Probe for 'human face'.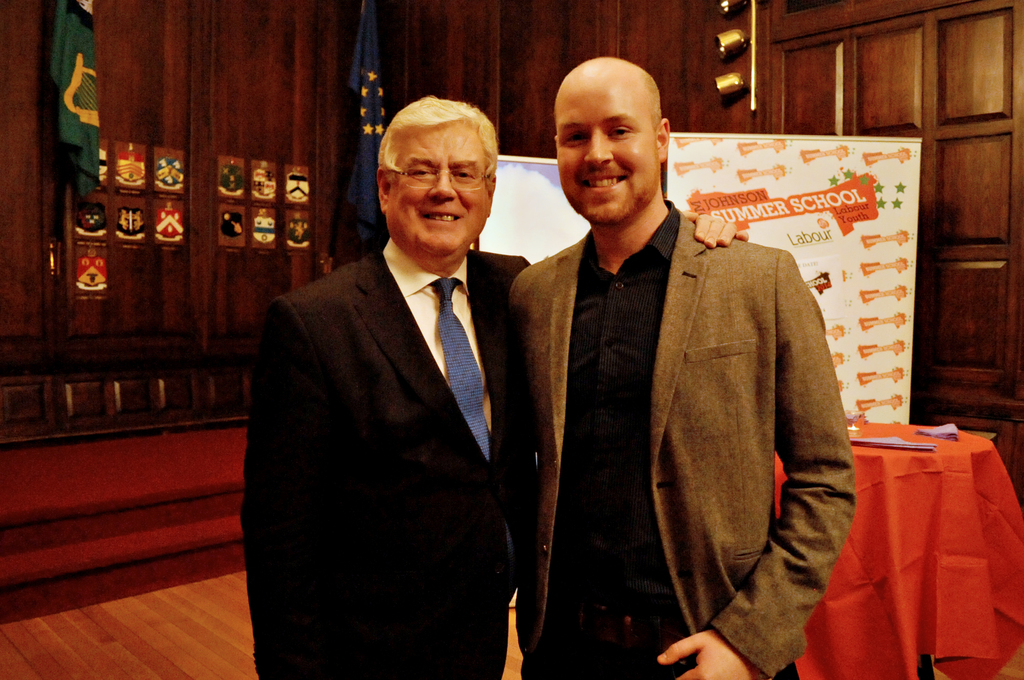
Probe result: left=384, top=122, right=486, bottom=275.
